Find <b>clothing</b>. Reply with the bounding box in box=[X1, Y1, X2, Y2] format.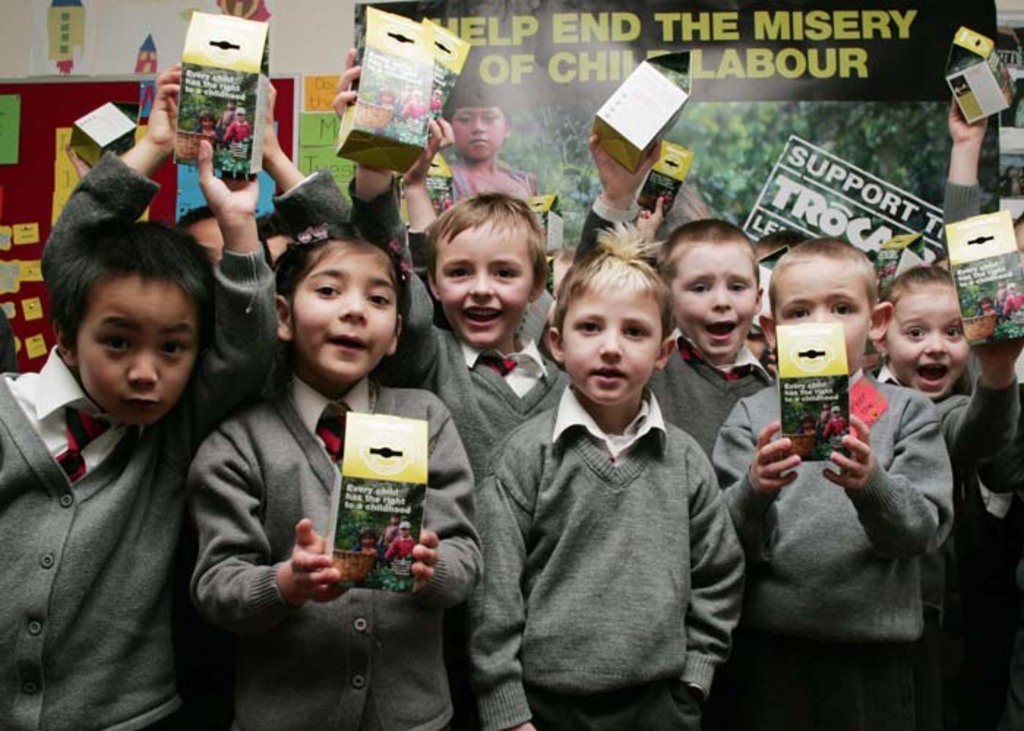
box=[474, 383, 737, 728].
